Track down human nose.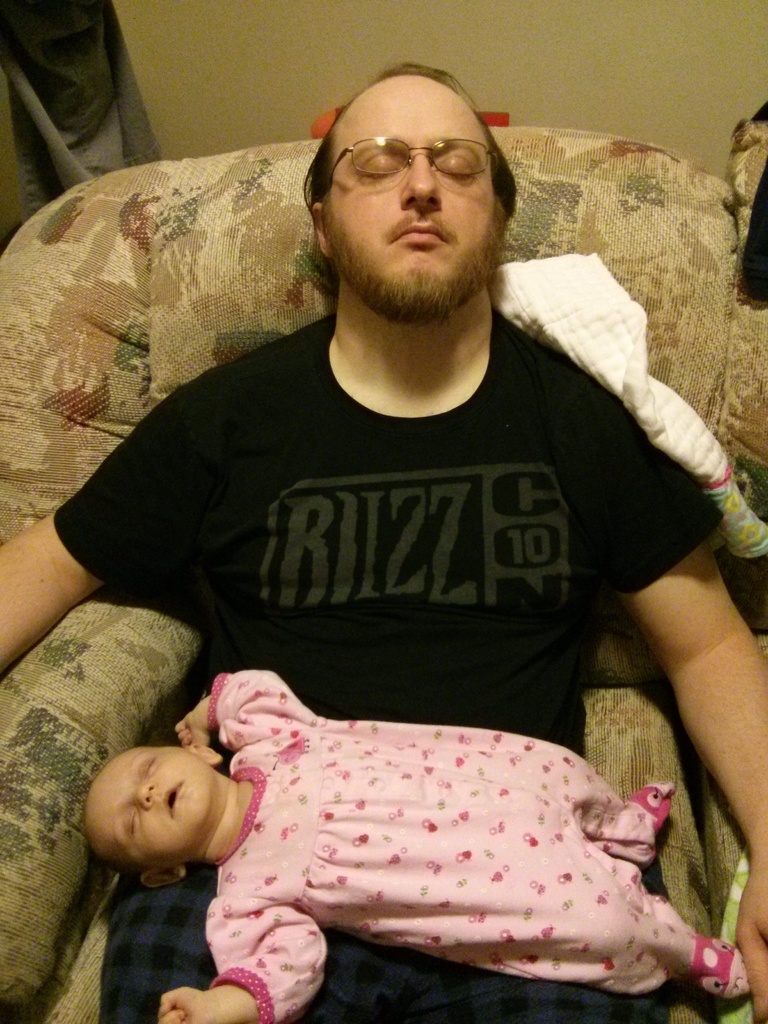
Tracked to BBox(398, 152, 442, 208).
